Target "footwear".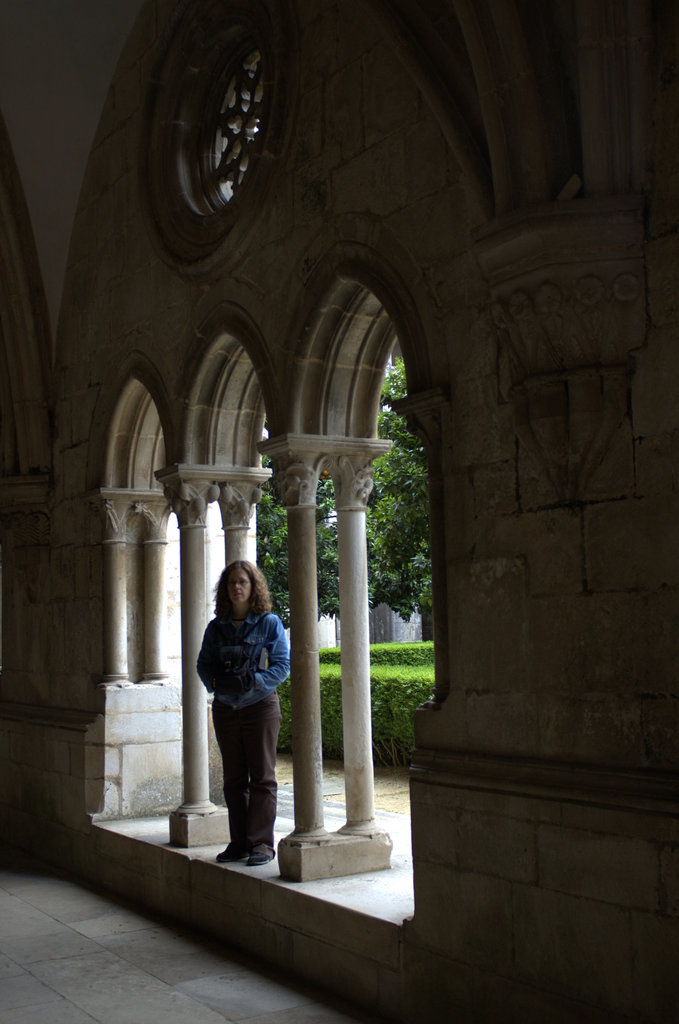
Target region: region(221, 845, 245, 865).
